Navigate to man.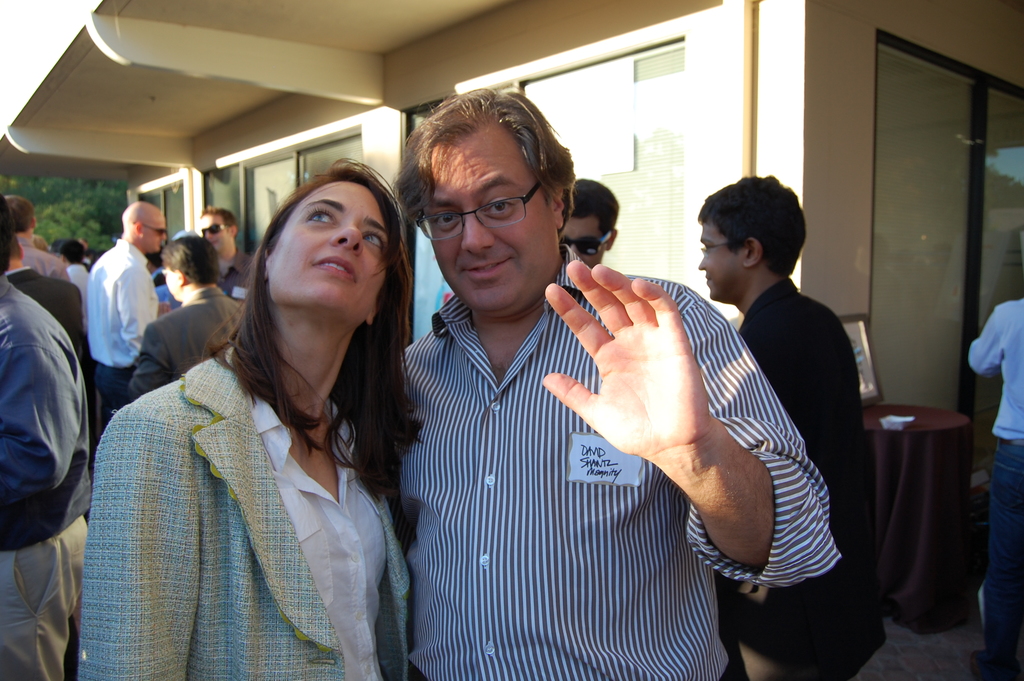
Navigation target: l=370, t=133, r=828, b=643.
